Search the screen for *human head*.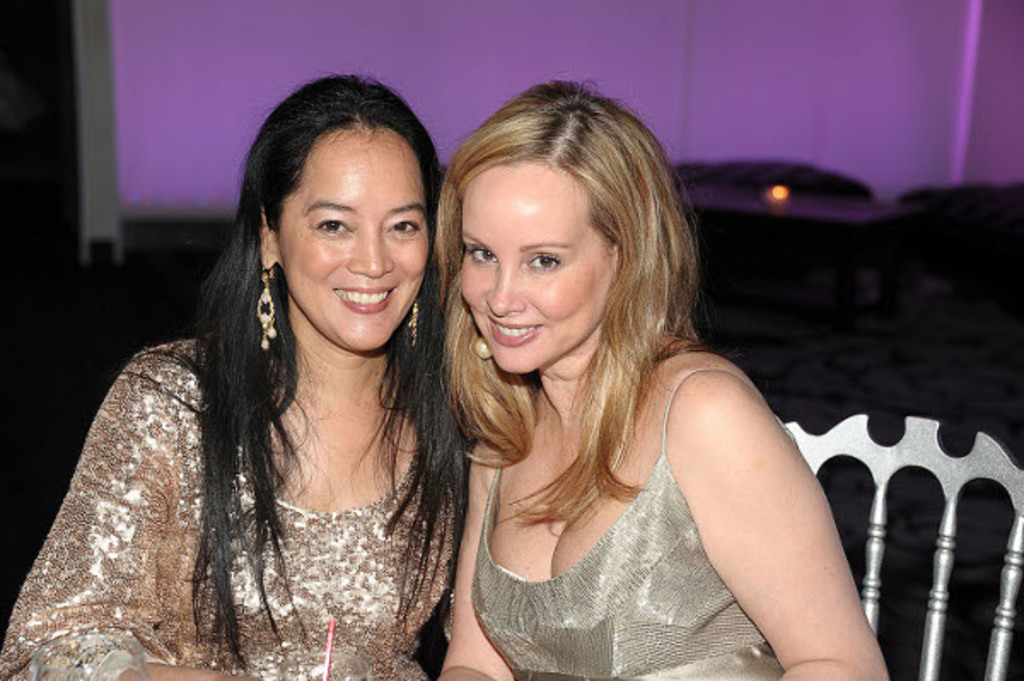
Found at 263:77:439:311.
